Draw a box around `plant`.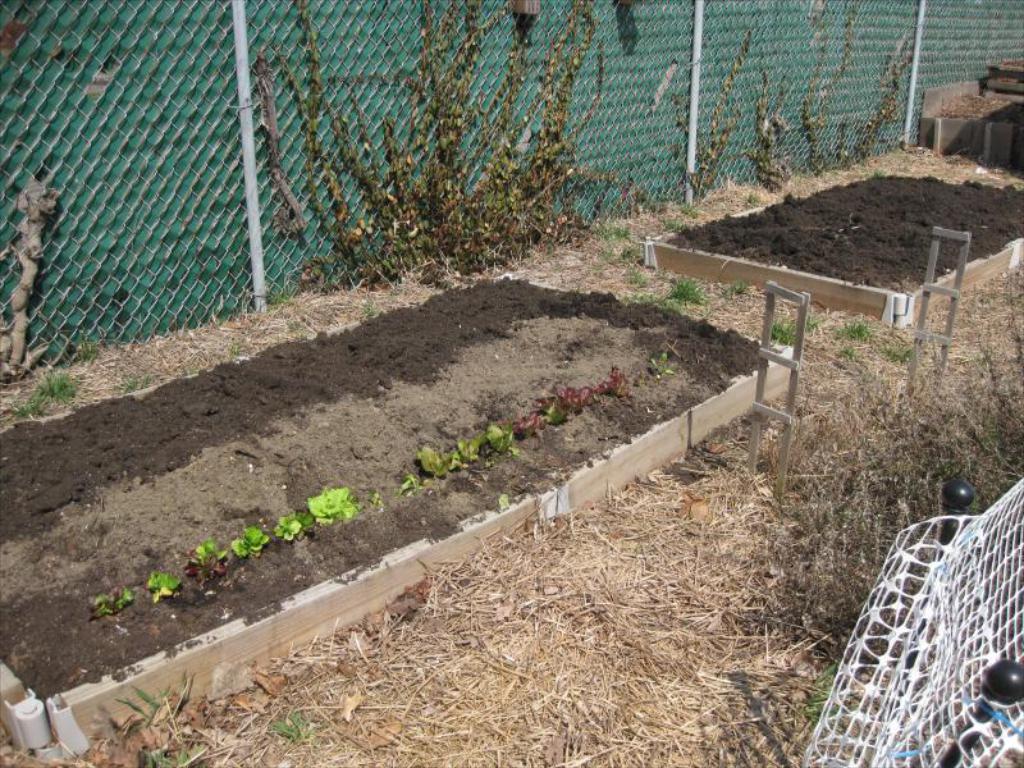
box(102, 650, 220, 767).
